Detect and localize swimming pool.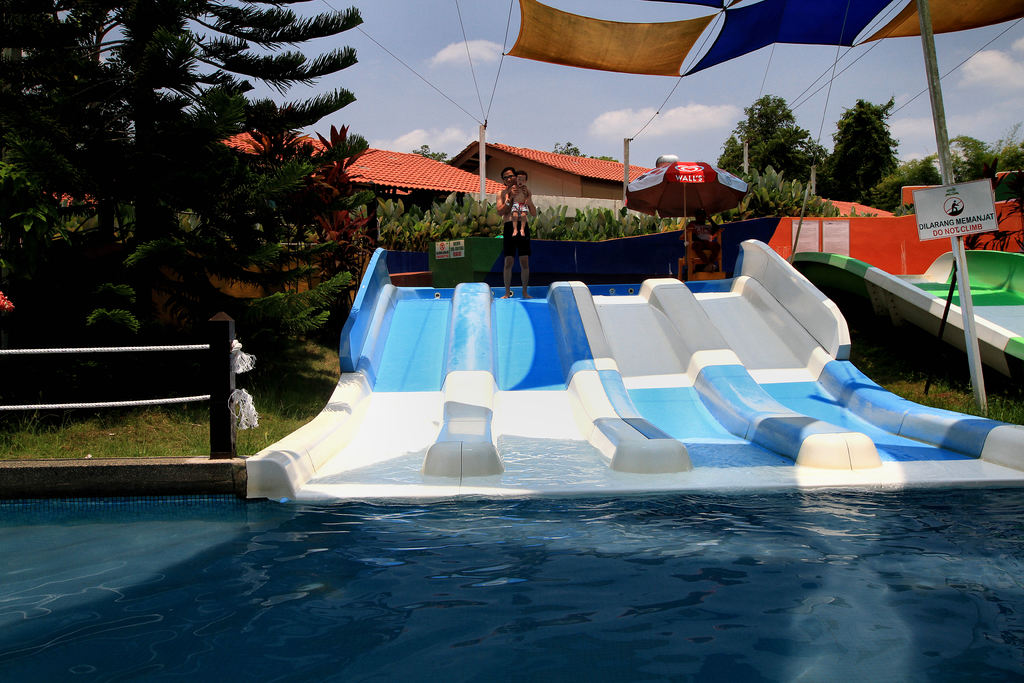
Localized at [x1=0, y1=486, x2=1023, y2=682].
